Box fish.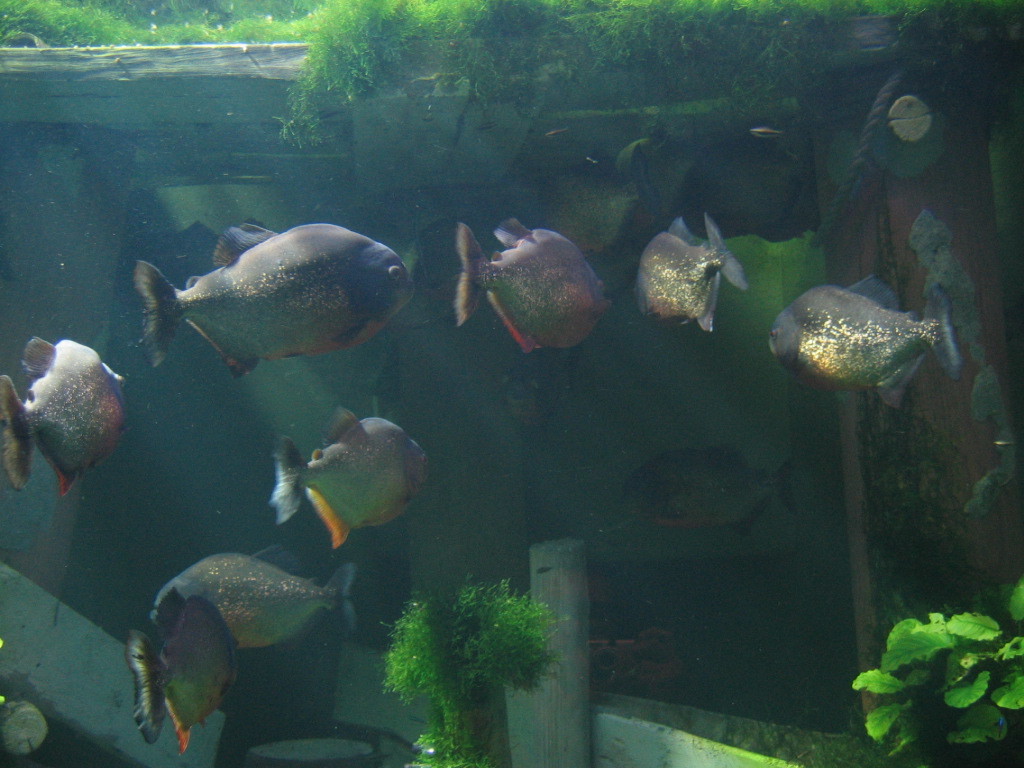
<region>128, 585, 241, 747</region>.
